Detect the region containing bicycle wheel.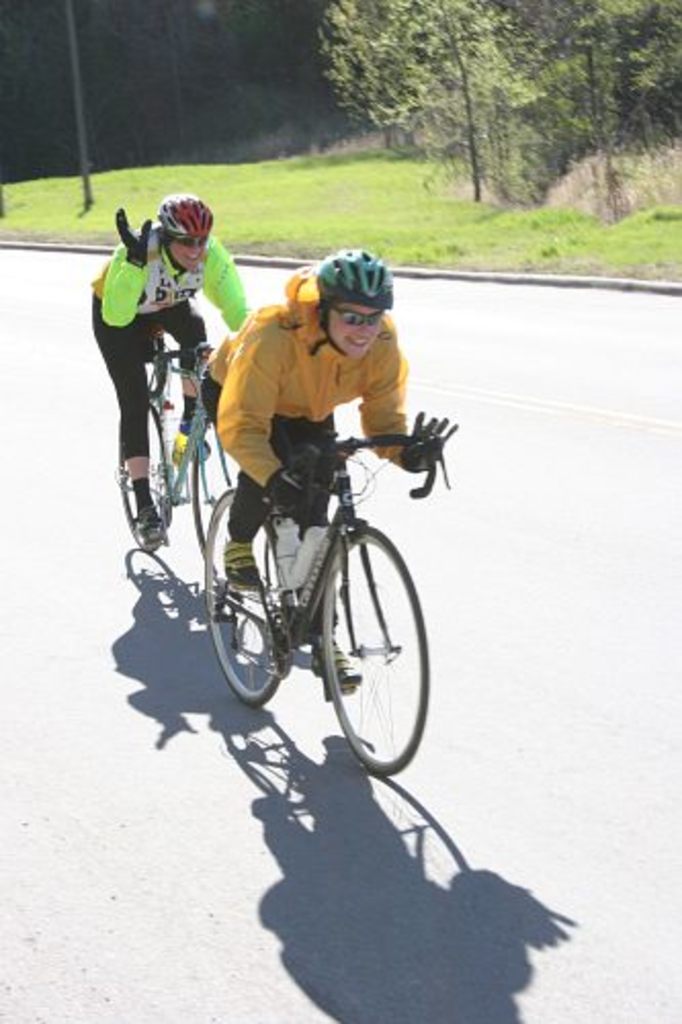
190, 449, 260, 586.
